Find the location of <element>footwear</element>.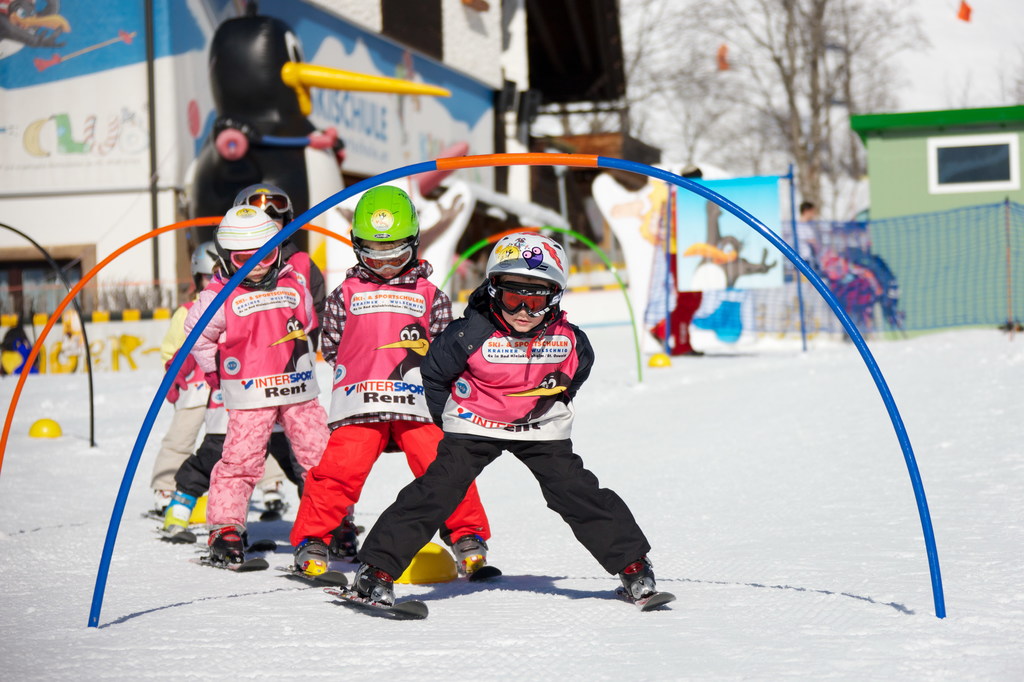
Location: <region>150, 476, 179, 516</region>.
